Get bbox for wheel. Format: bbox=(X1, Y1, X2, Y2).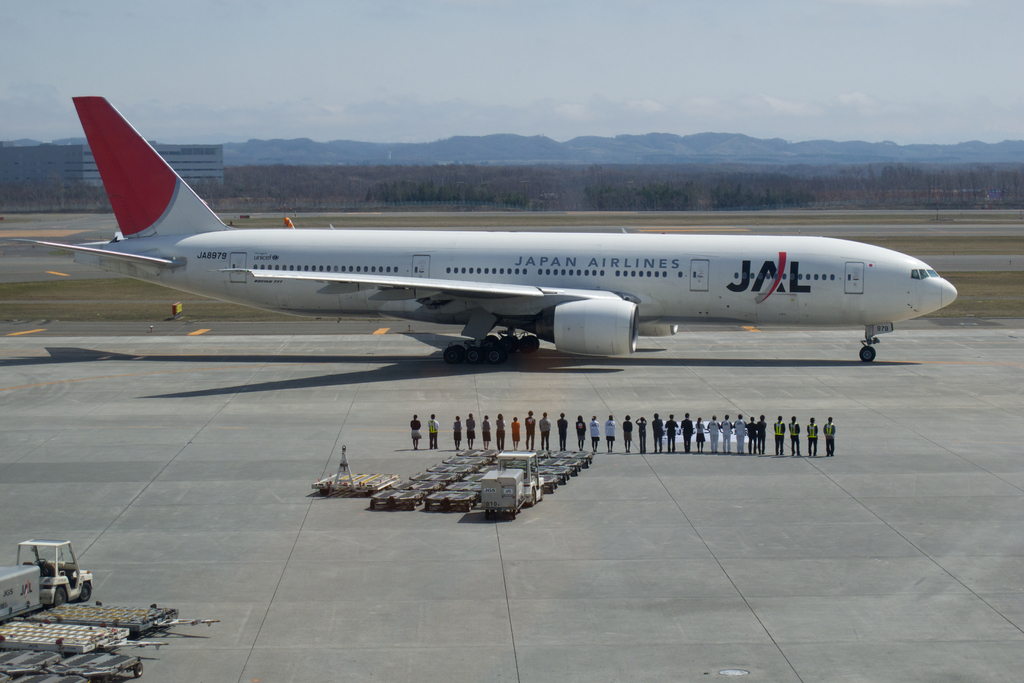
bbox=(486, 352, 501, 363).
